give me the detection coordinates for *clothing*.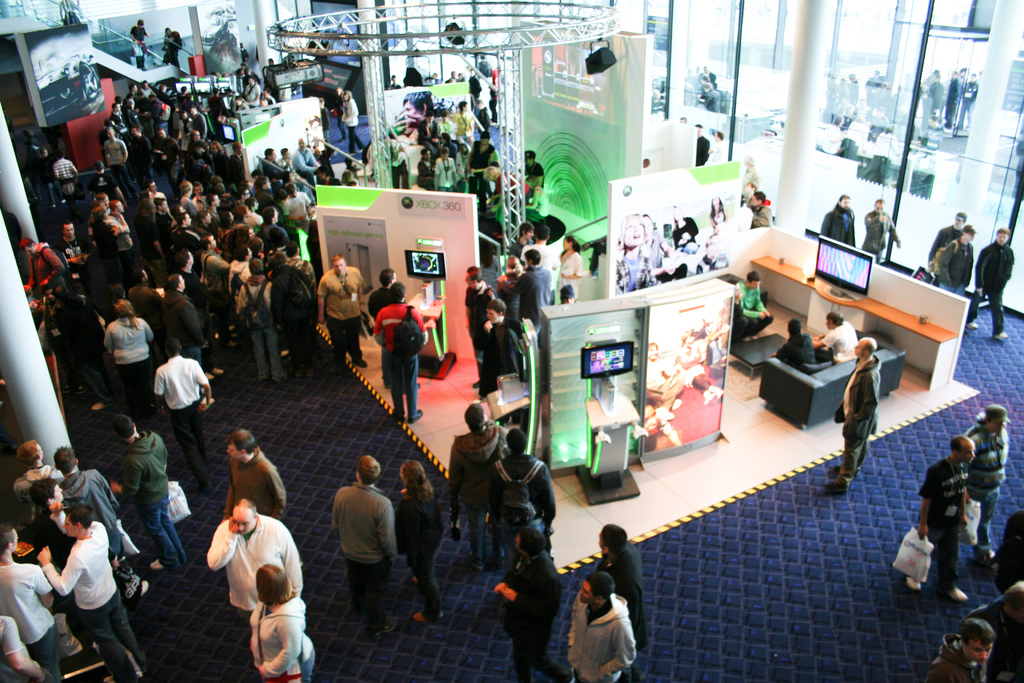
392,486,445,602.
